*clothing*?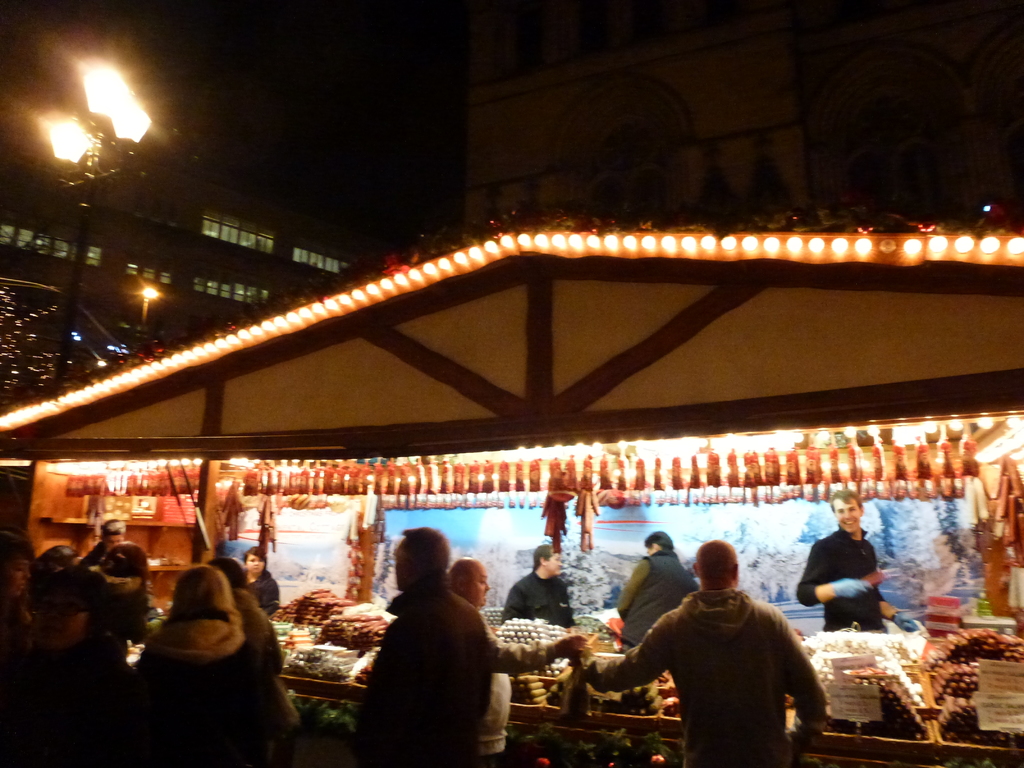
bbox=[798, 536, 883, 632]
